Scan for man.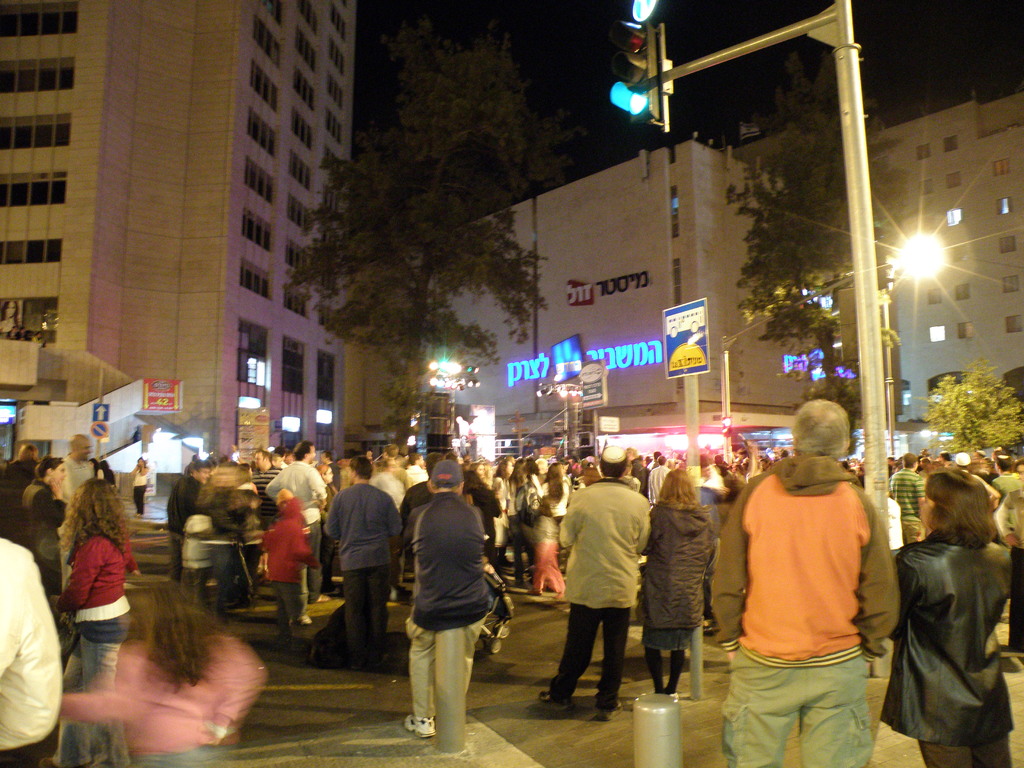
Scan result: Rect(534, 448, 652, 709).
